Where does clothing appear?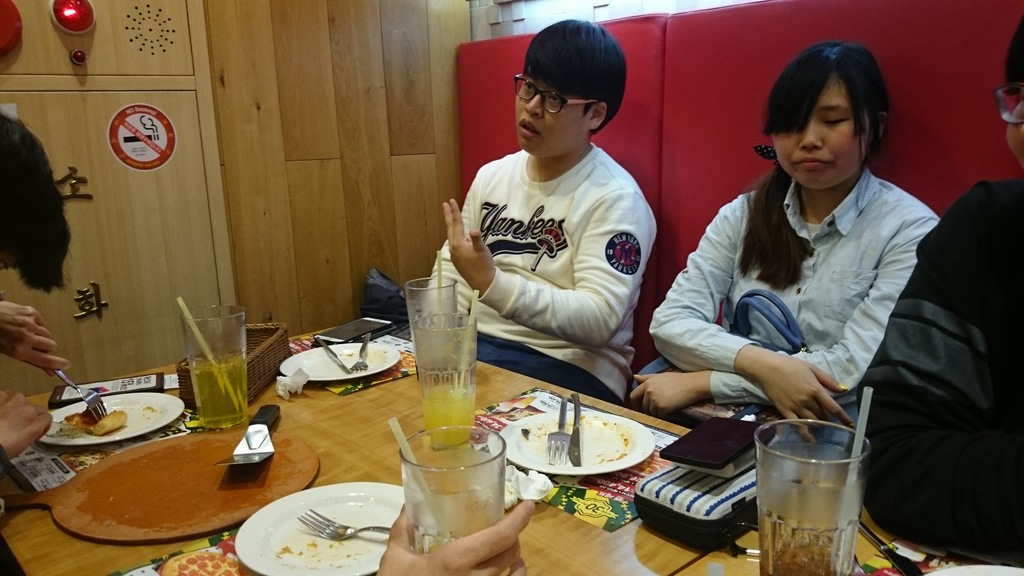
Appears at crop(636, 162, 940, 439).
